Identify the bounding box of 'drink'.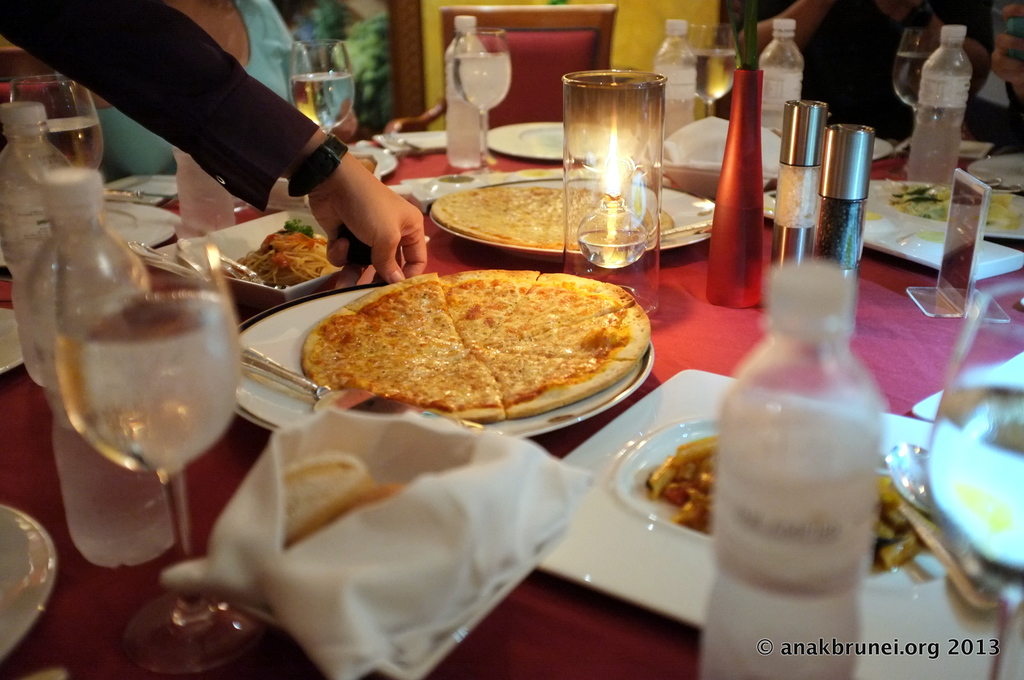
<box>456,24,513,173</box>.
